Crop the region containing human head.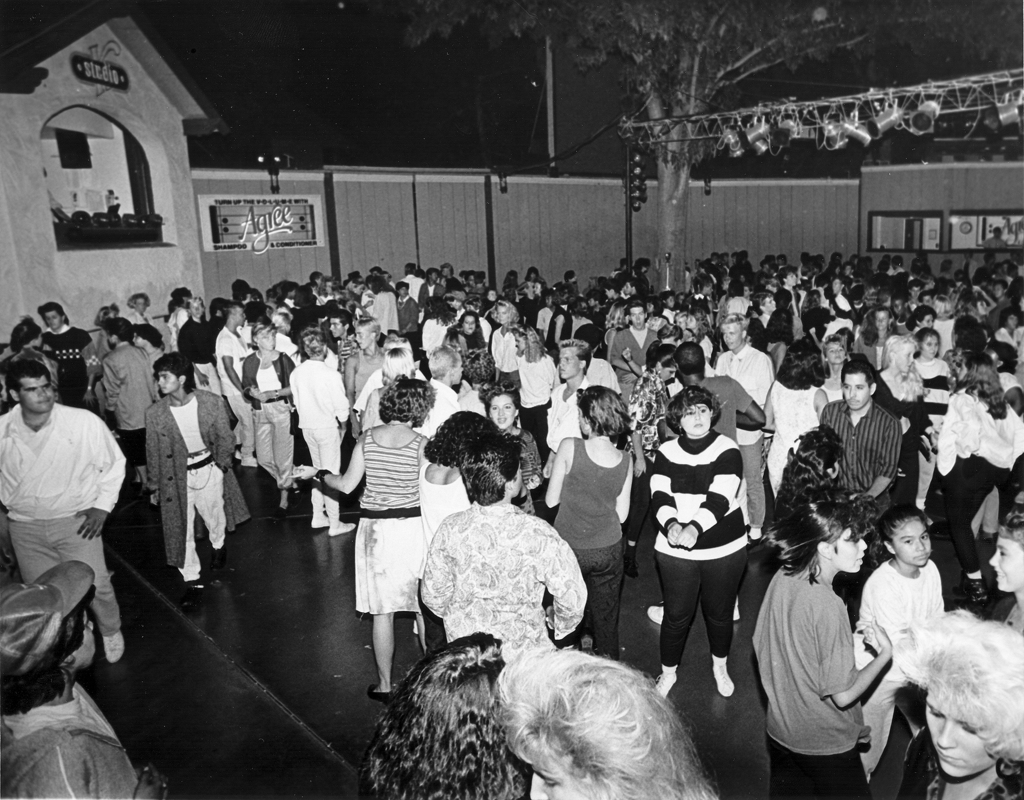
Crop region: {"x1": 395, "y1": 281, "x2": 408, "y2": 295}.
